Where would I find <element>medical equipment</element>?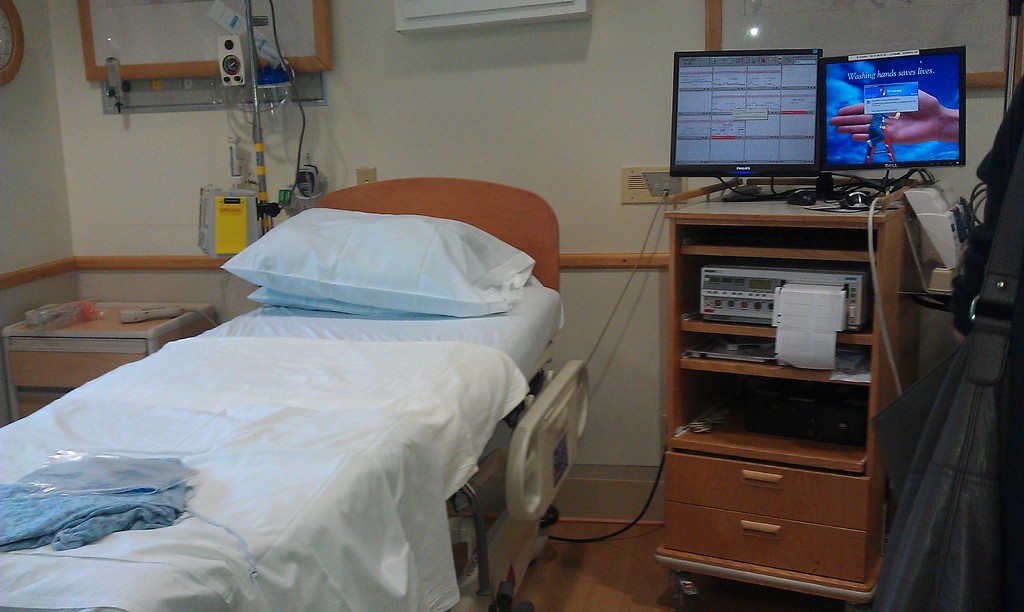
At rect(0, 298, 215, 424).
